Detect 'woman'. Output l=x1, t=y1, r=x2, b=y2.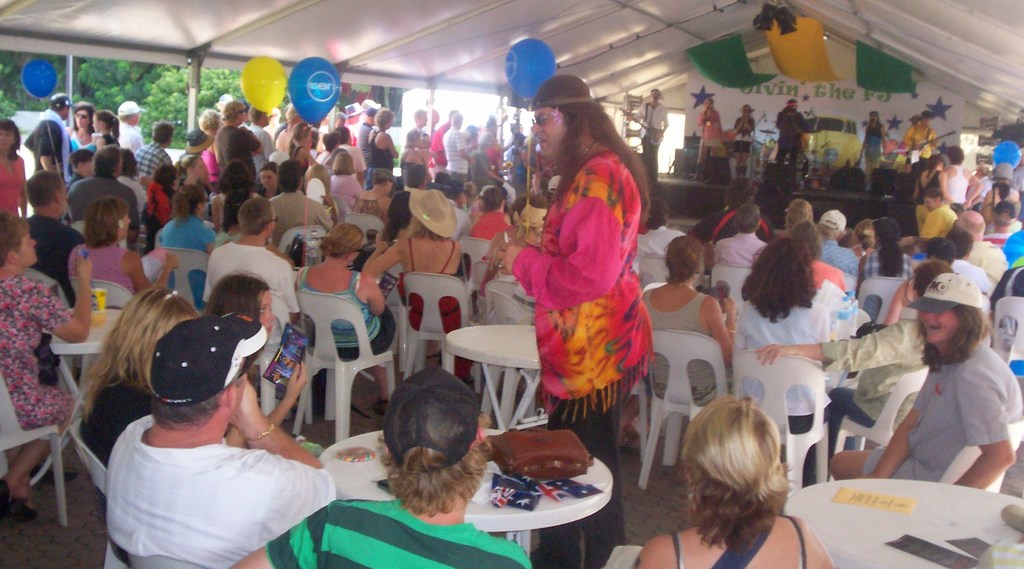
l=172, t=149, r=202, b=191.
